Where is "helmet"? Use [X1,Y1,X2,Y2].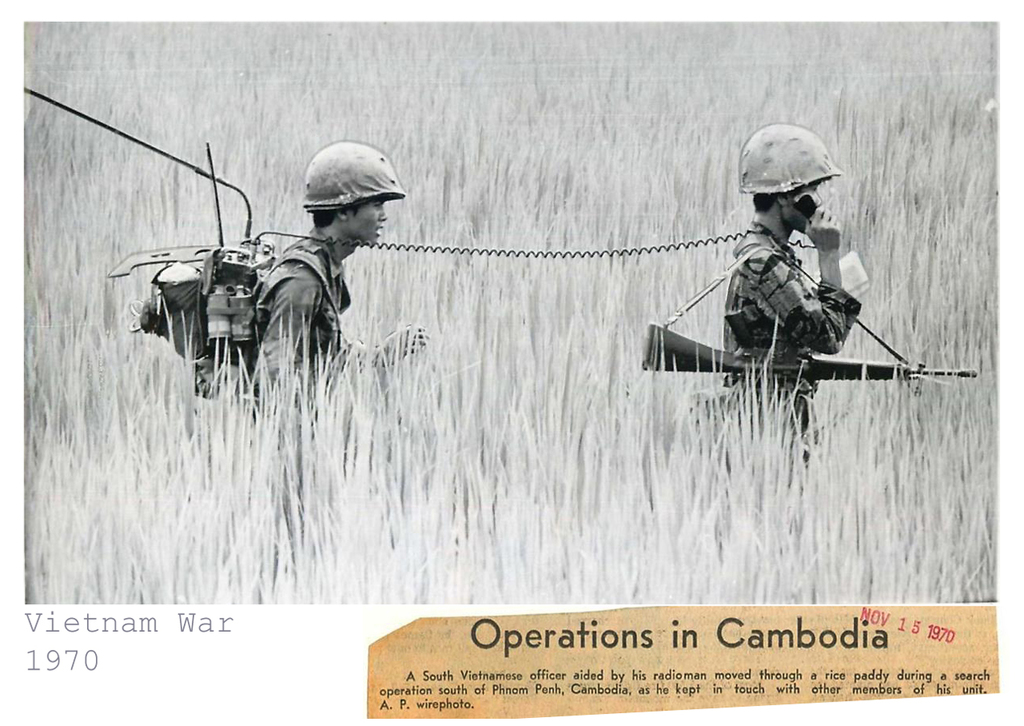
[735,127,846,241].
